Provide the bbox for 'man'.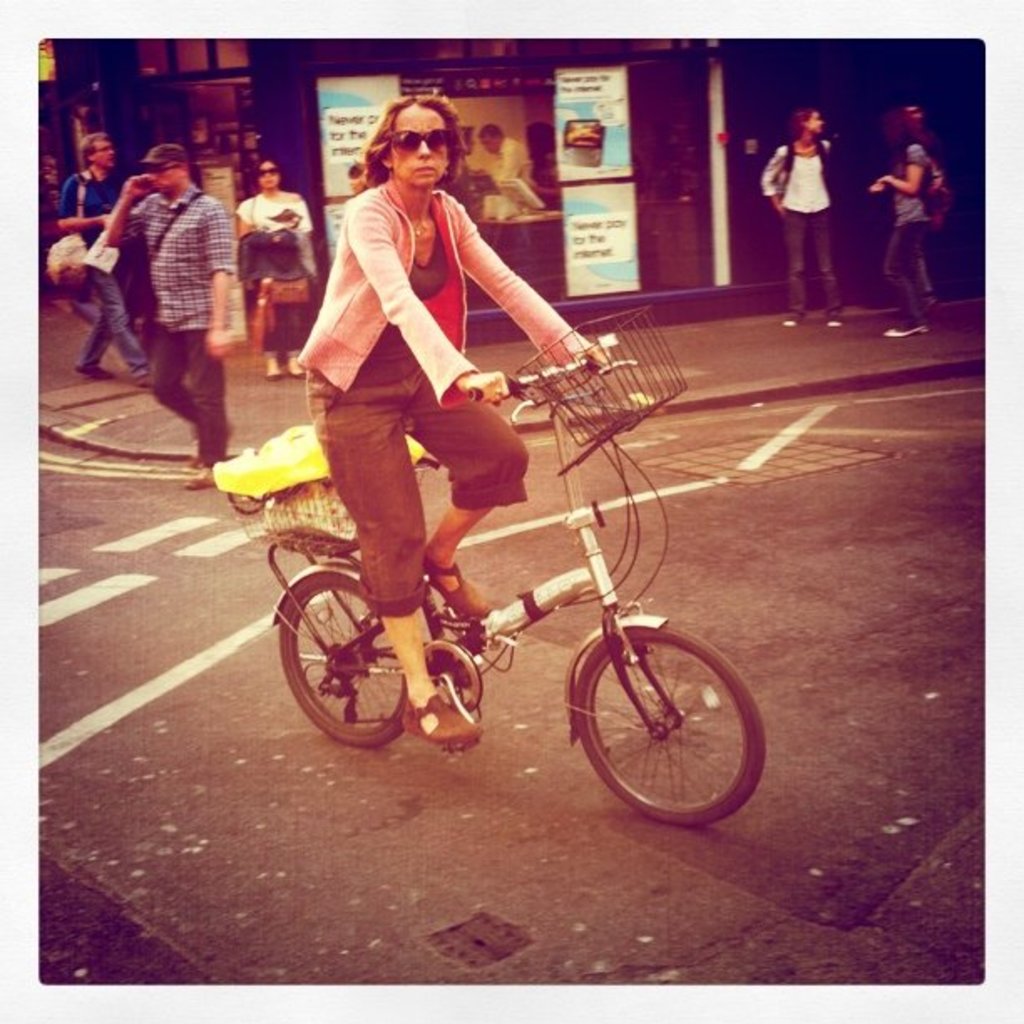
box=[475, 122, 532, 204].
